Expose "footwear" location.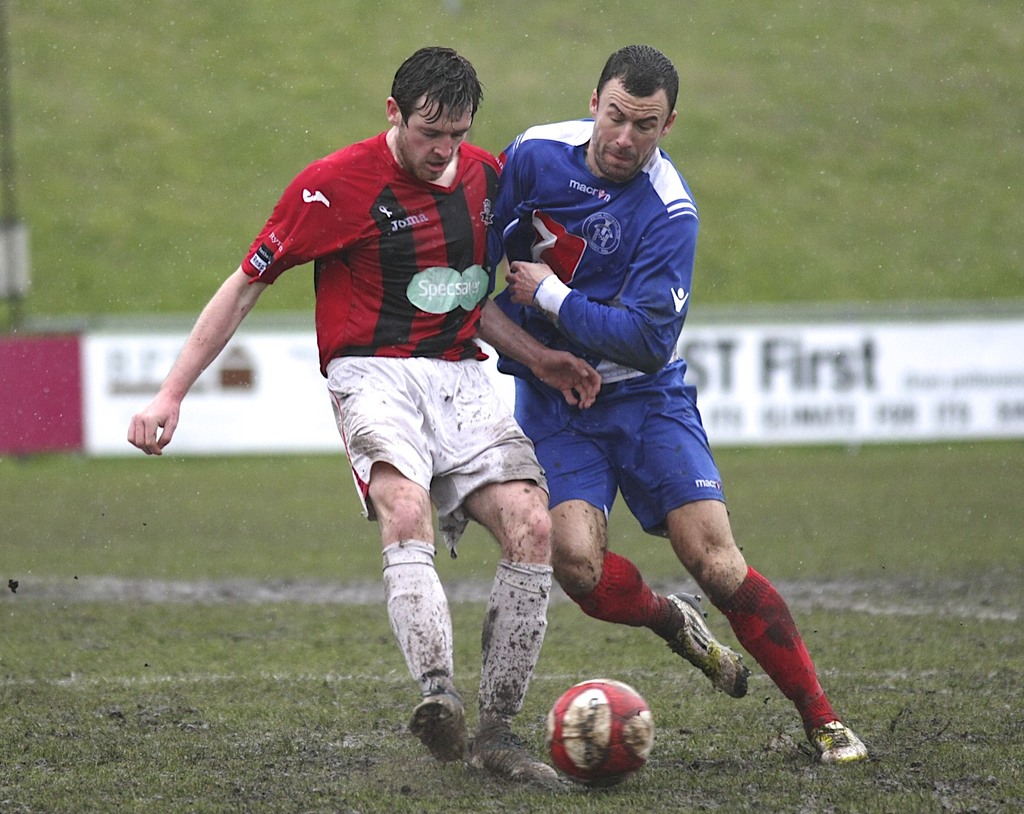
Exposed at x1=410, y1=691, x2=472, y2=764.
